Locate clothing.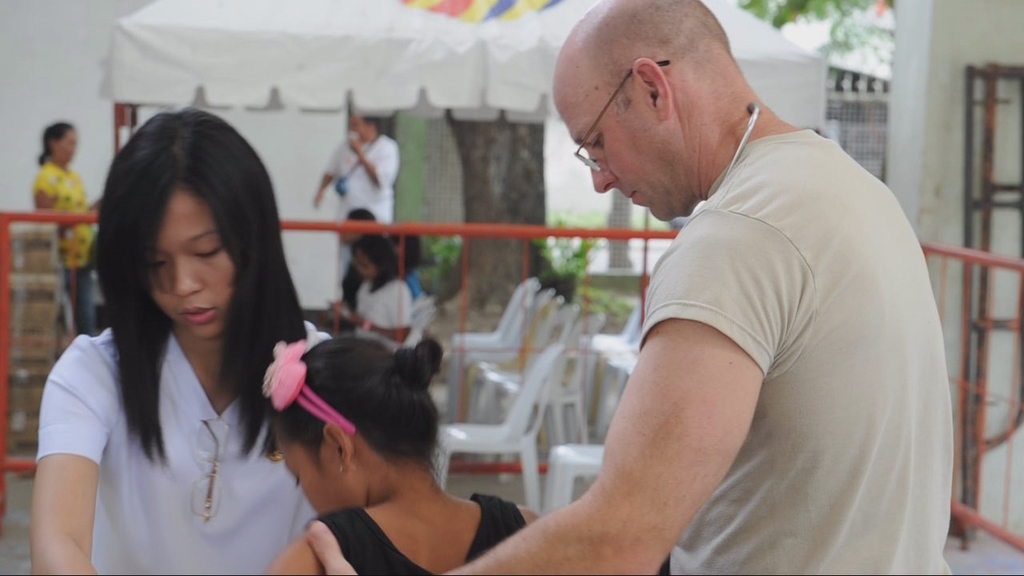
Bounding box: [406,270,422,305].
